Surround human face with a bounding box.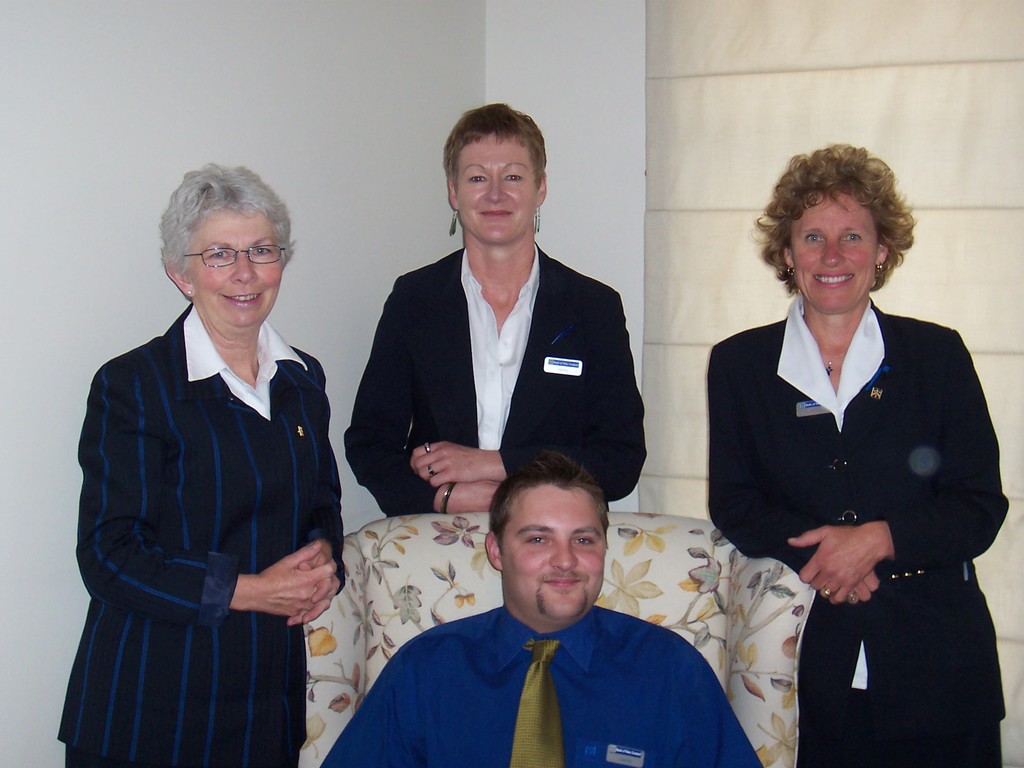
left=194, top=209, right=283, bottom=325.
